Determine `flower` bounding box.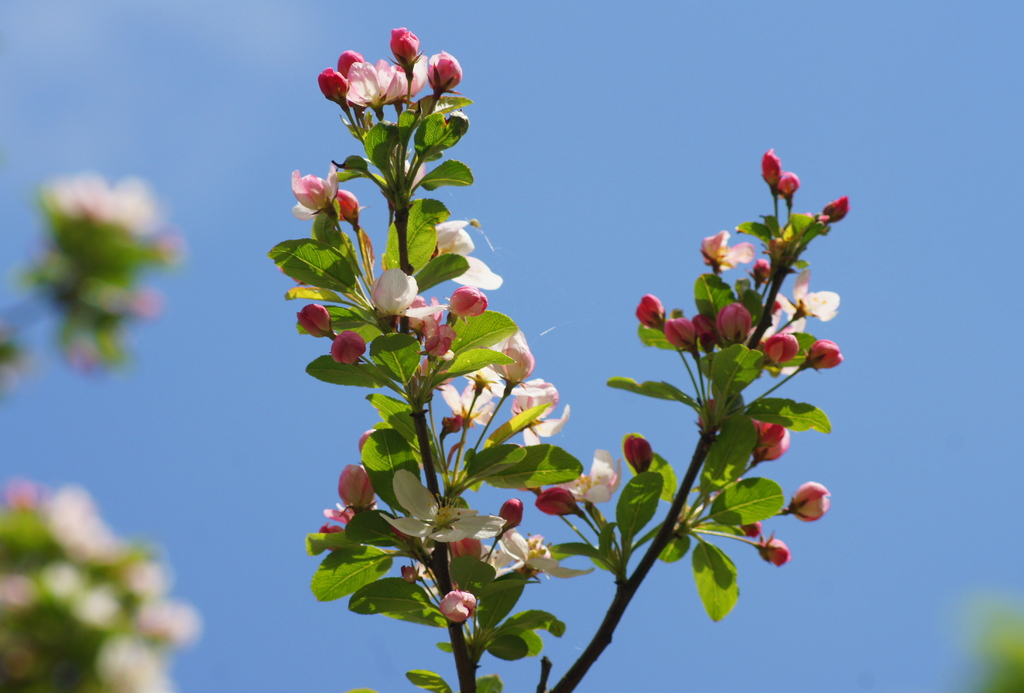
Determined: [x1=755, y1=535, x2=792, y2=570].
